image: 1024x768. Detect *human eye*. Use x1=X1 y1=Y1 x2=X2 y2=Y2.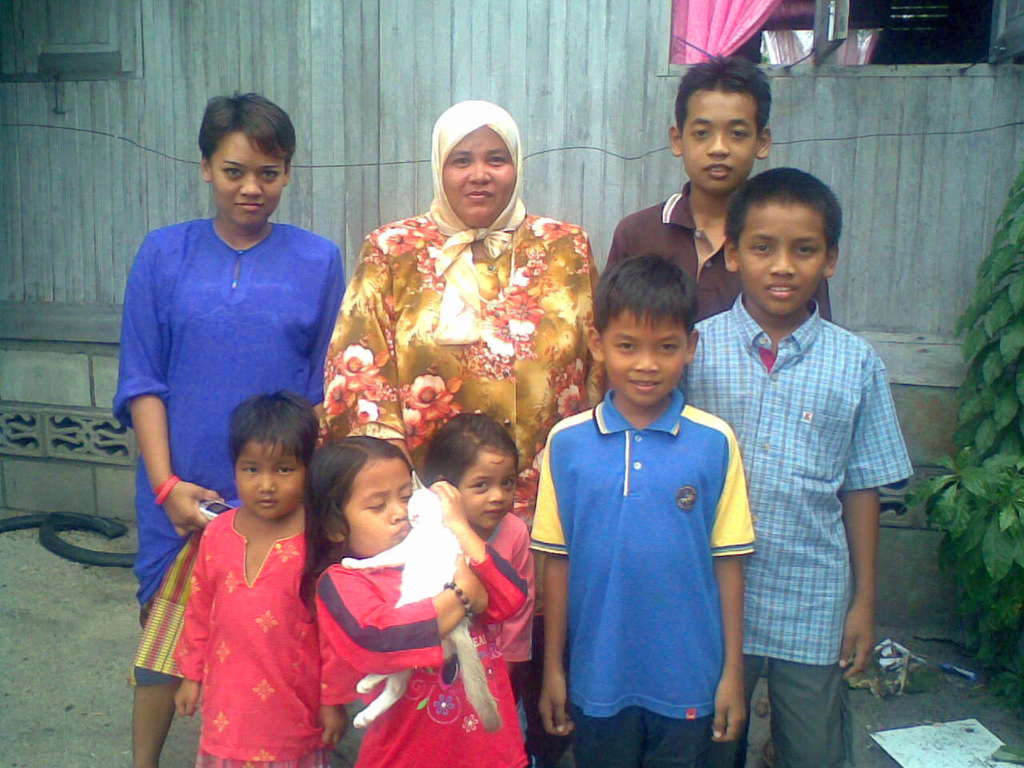
x1=750 y1=238 x2=774 y2=256.
